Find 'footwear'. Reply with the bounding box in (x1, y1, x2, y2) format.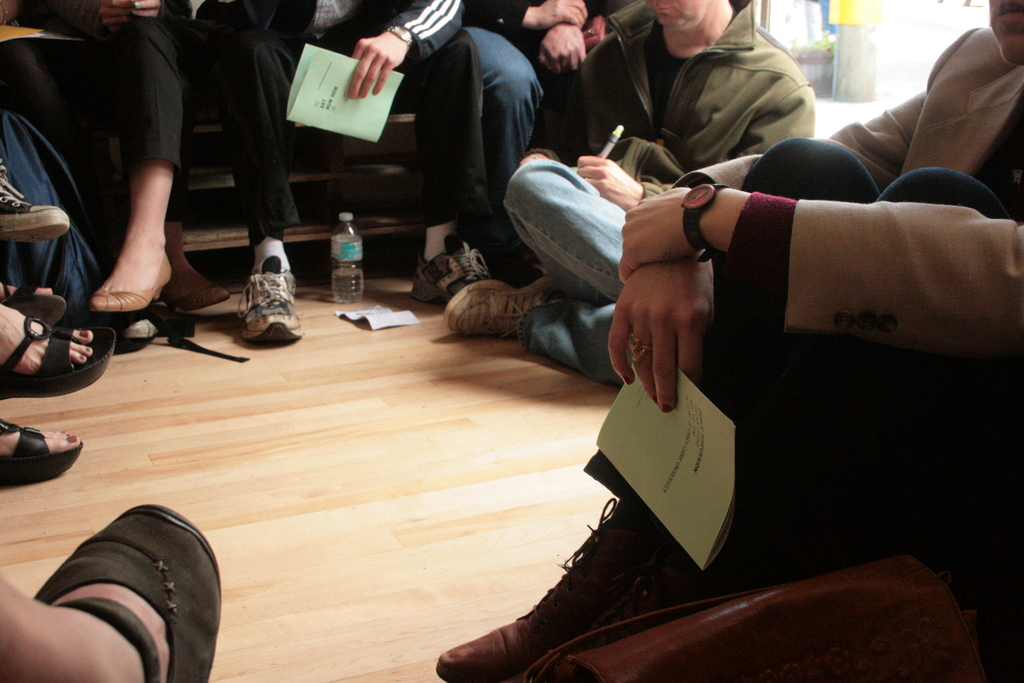
(166, 270, 229, 315).
